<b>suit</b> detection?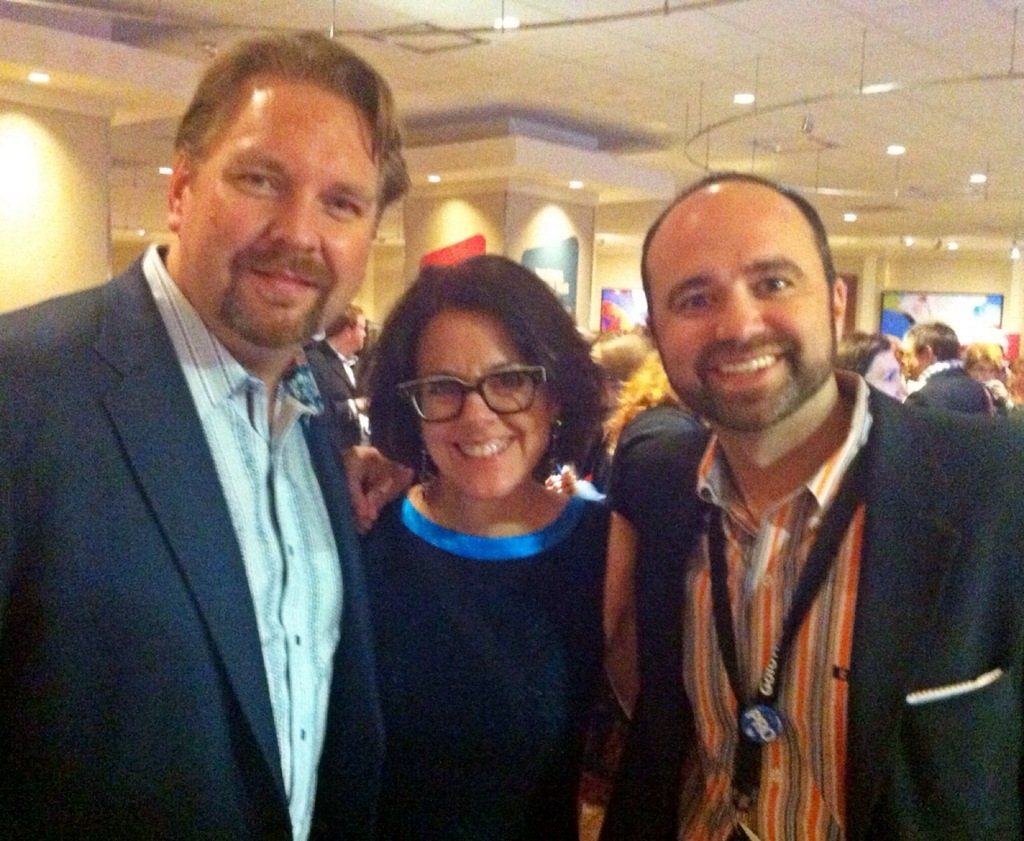
(x1=604, y1=363, x2=1023, y2=840)
